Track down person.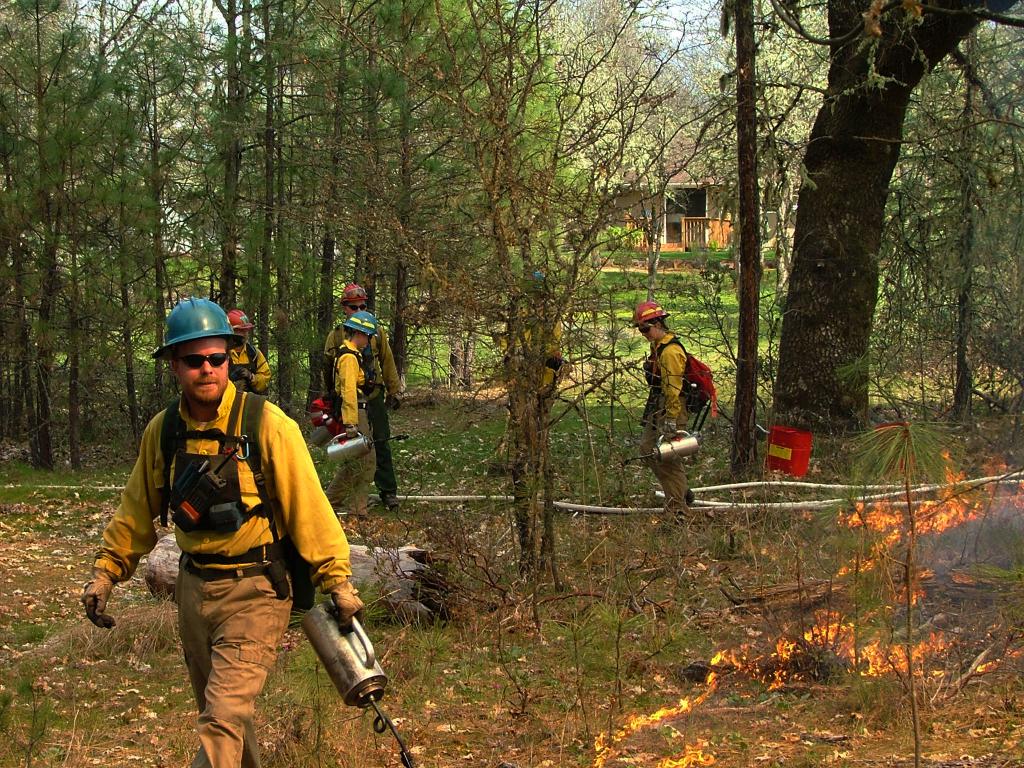
Tracked to crop(330, 314, 380, 523).
